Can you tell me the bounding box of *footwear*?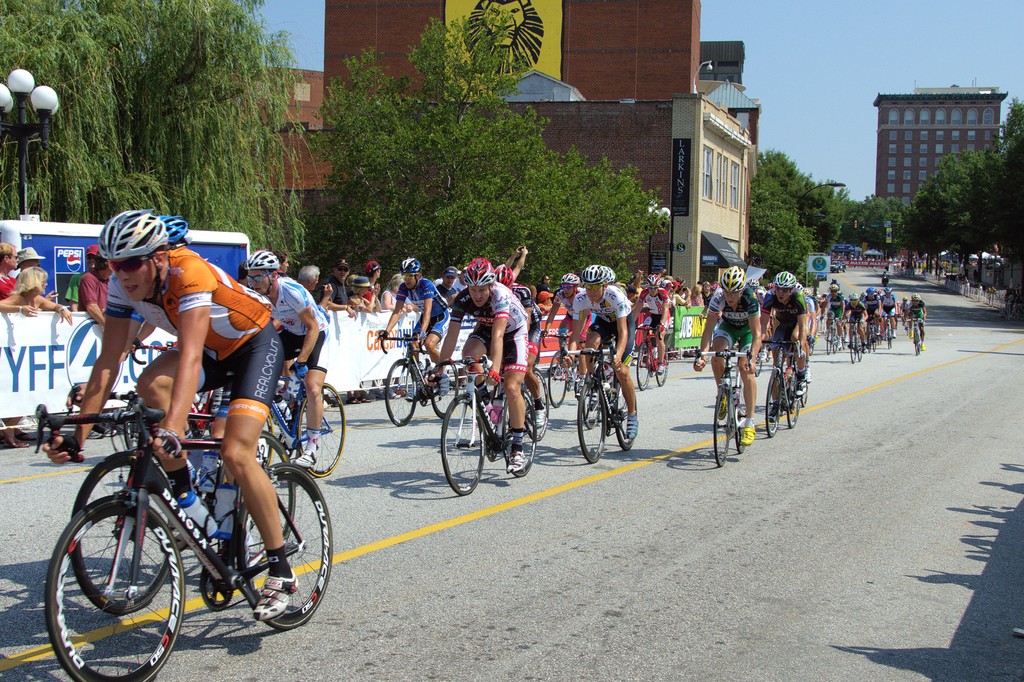
437/376/451/401.
